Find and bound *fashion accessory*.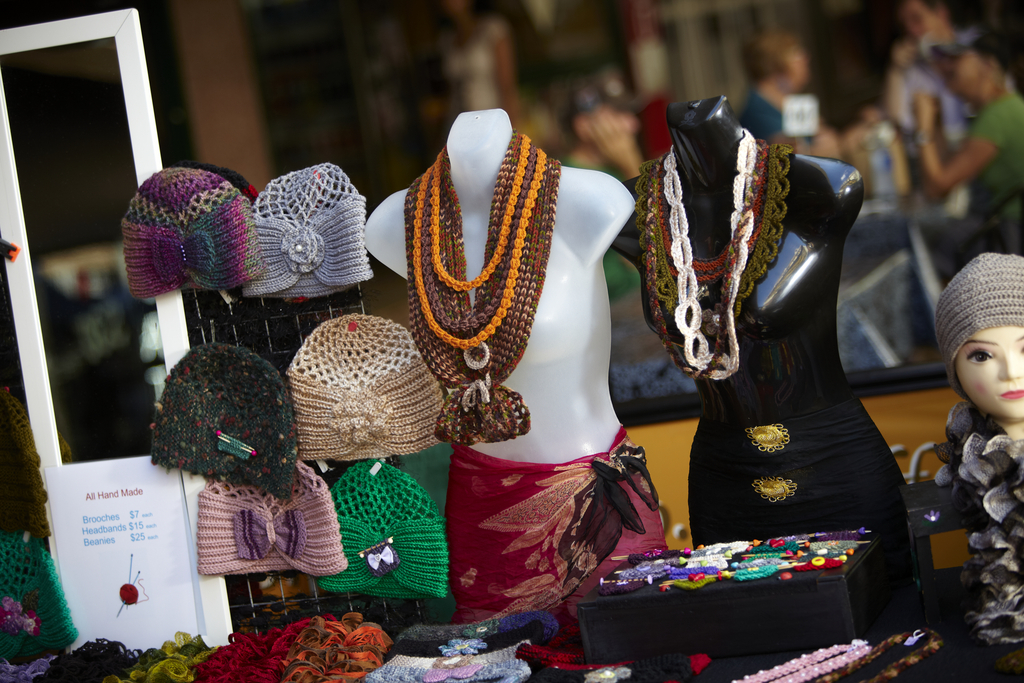
Bound: (x1=305, y1=456, x2=454, y2=602).
